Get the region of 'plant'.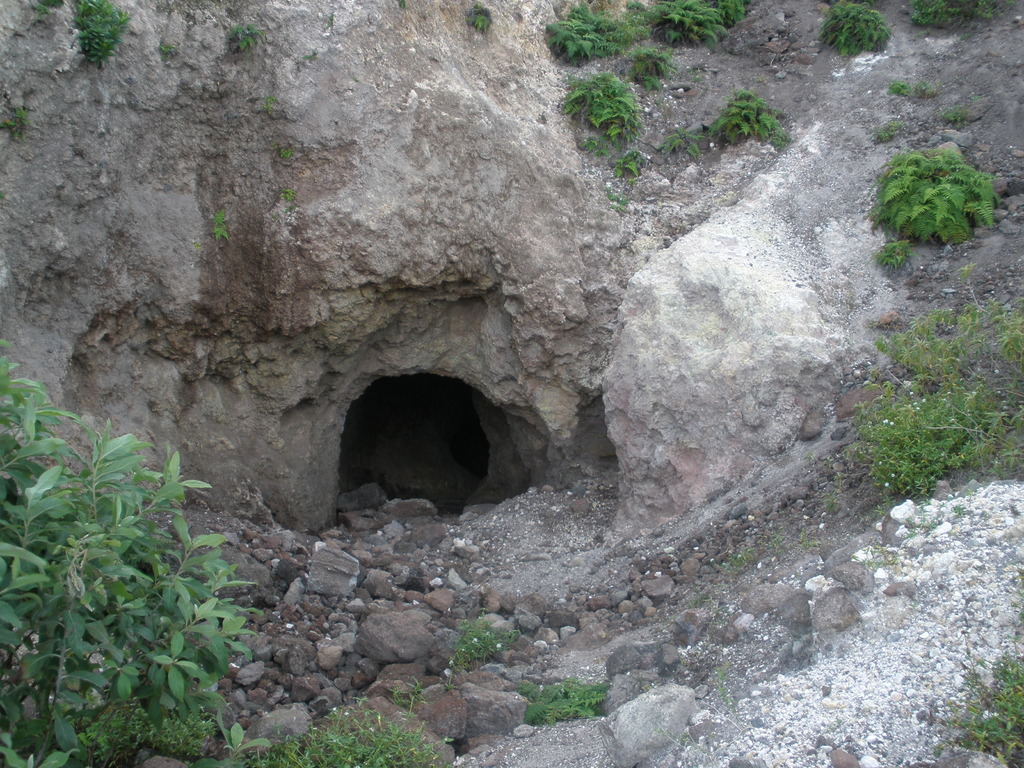
box=[864, 142, 1009, 249].
